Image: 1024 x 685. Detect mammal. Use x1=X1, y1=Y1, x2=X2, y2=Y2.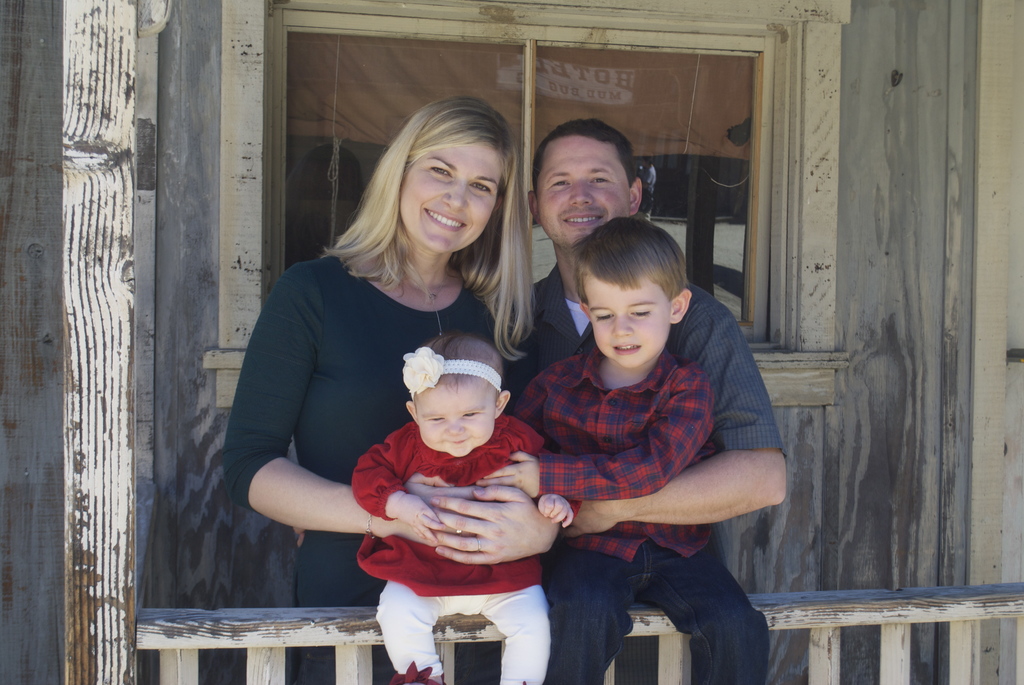
x1=351, y1=326, x2=572, y2=683.
